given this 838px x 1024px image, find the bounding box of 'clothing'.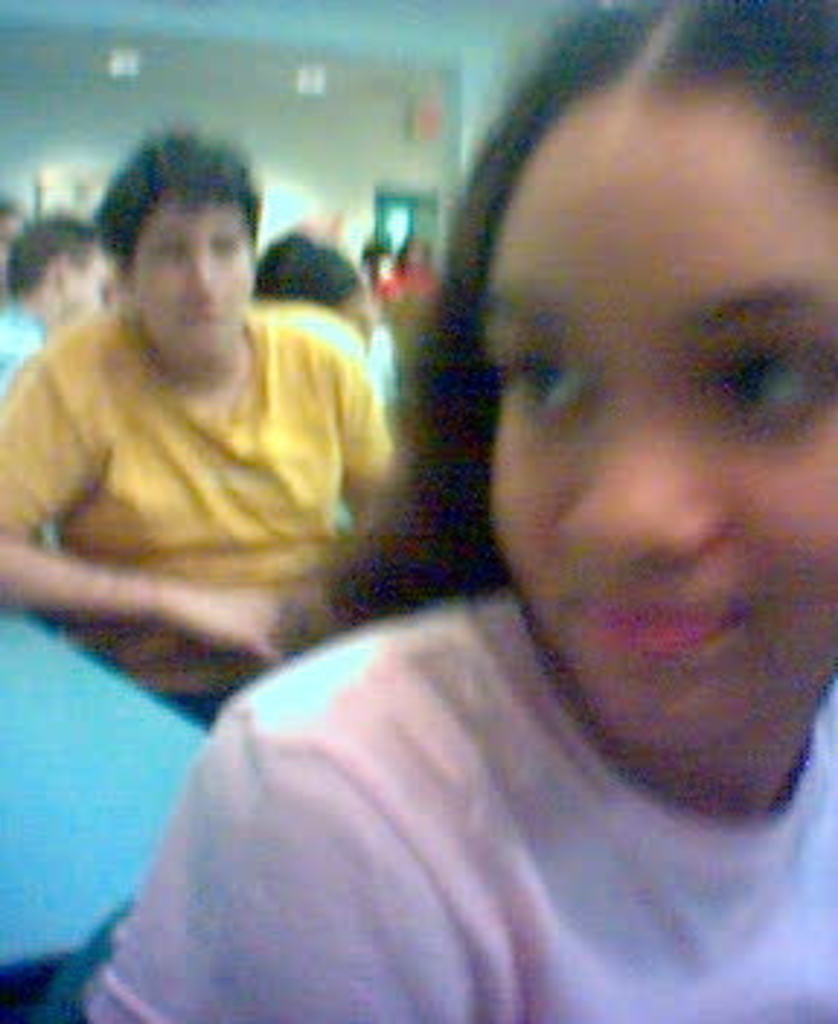
3:218:419:710.
